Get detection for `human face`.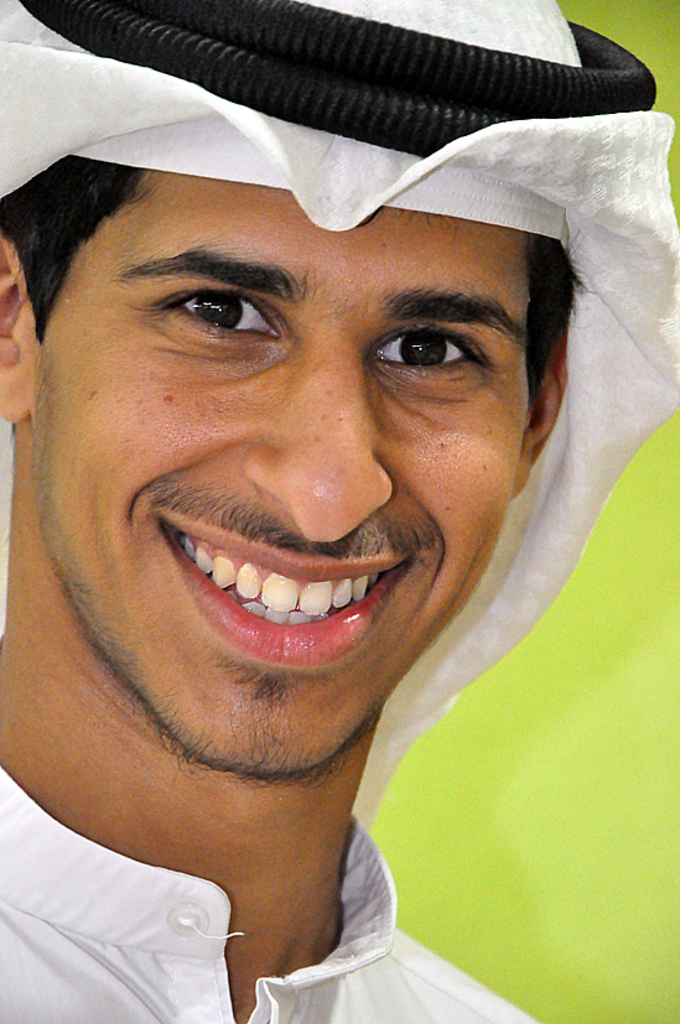
Detection: 31/167/529/776.
